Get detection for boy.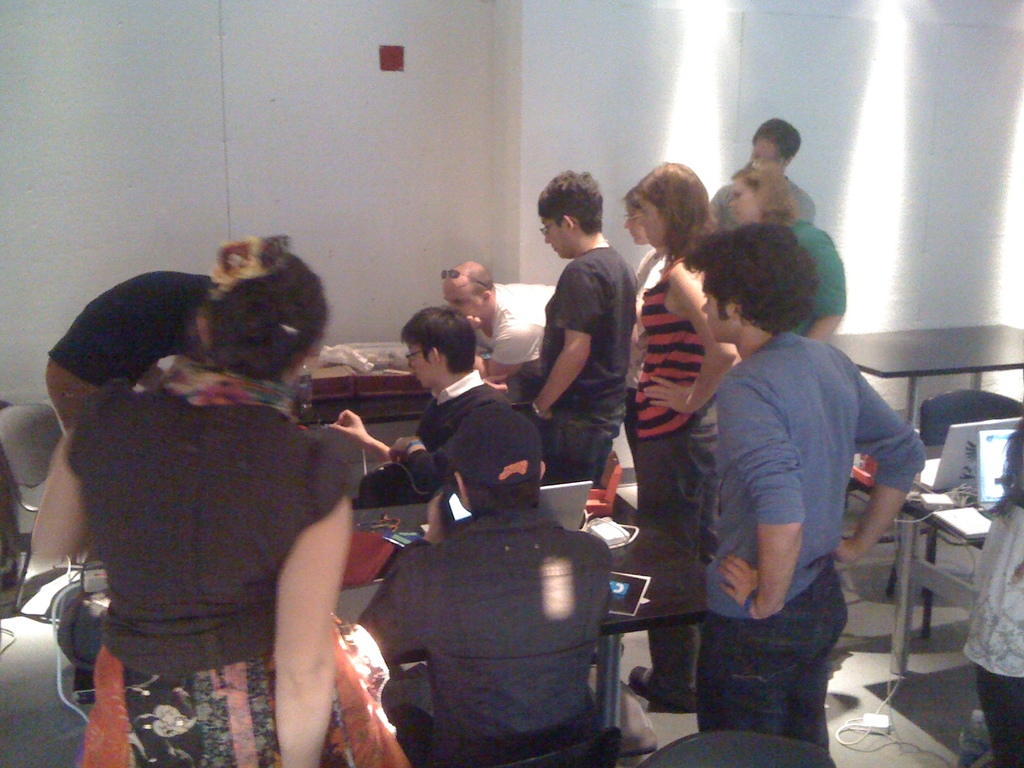
Detection: (323, 319, 514, 508).
